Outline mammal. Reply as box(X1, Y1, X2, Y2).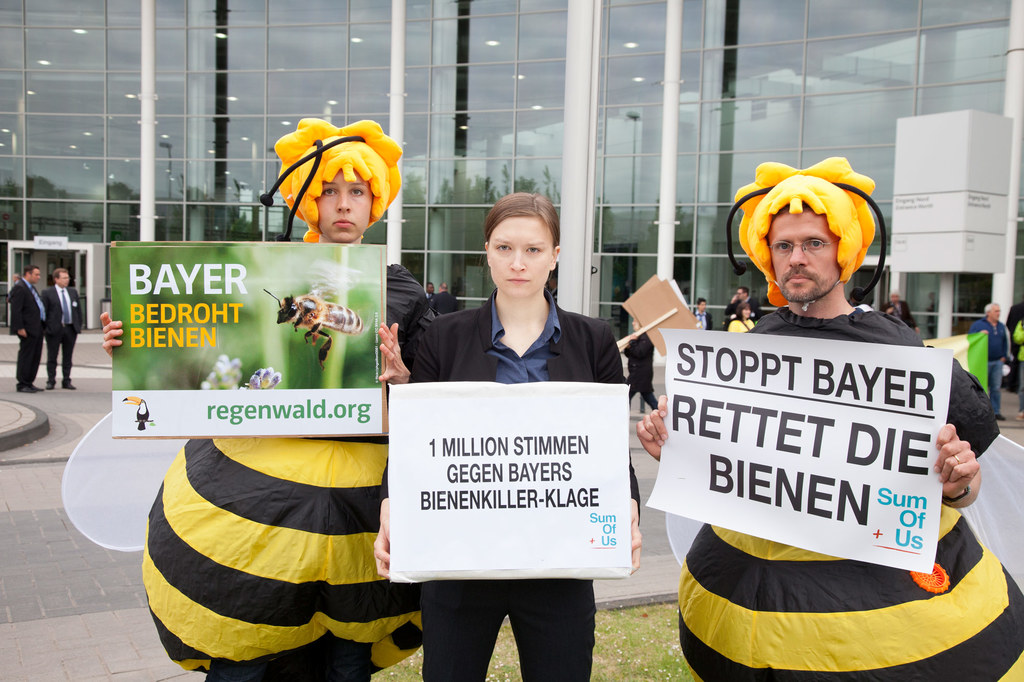
box(1012, 313, 1023, 420).
